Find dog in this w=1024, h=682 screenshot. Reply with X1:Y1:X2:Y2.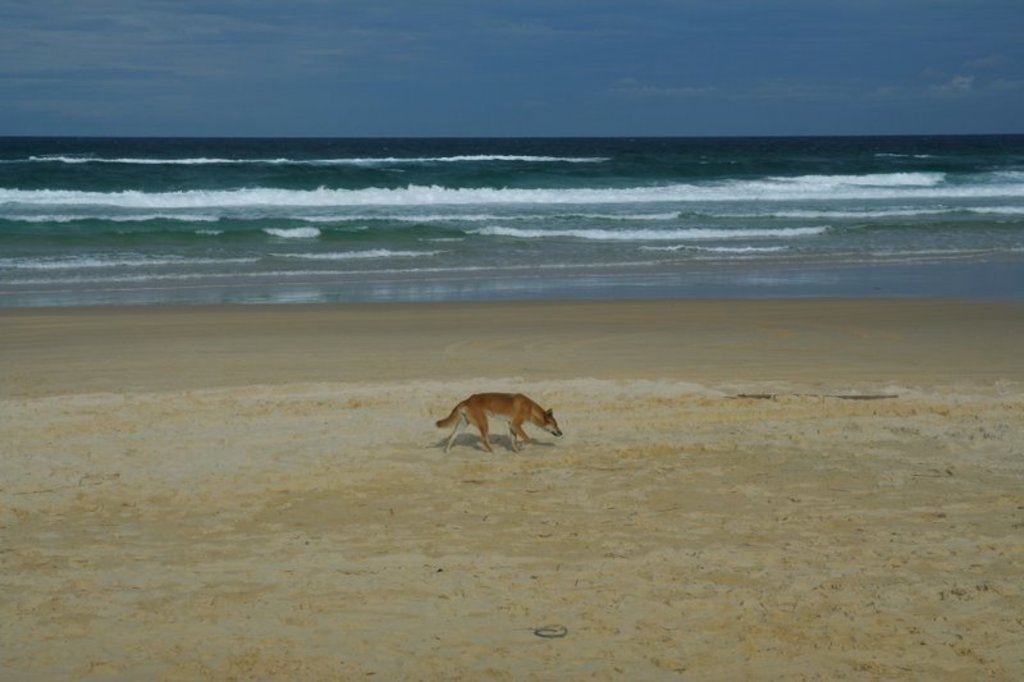
433:392:558:459.
